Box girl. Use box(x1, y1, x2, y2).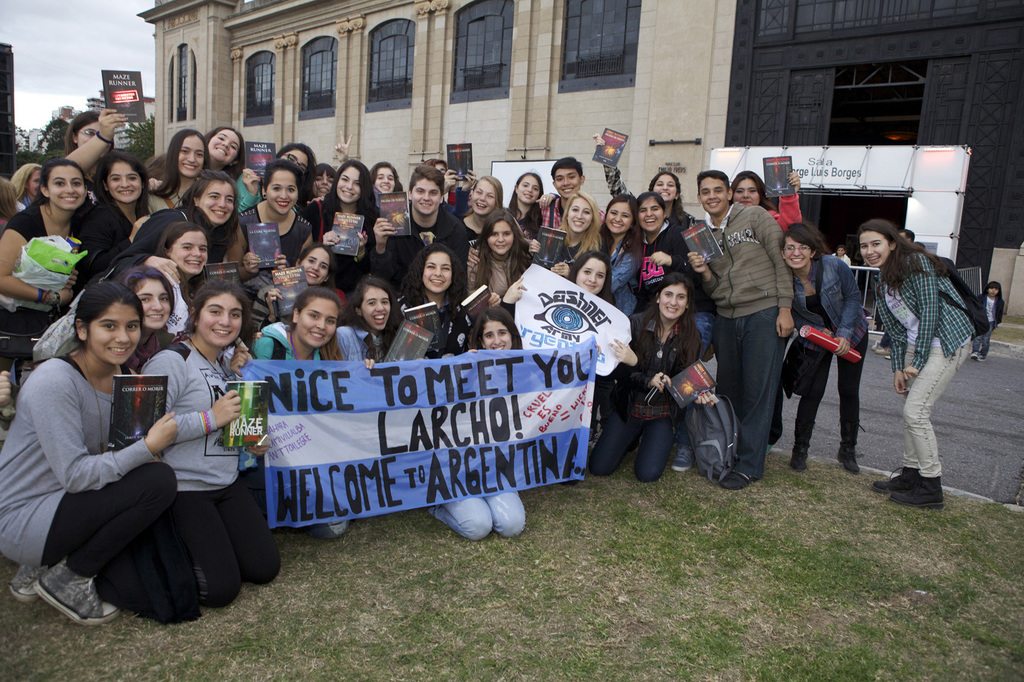
box(140, 287, 286, 592).
